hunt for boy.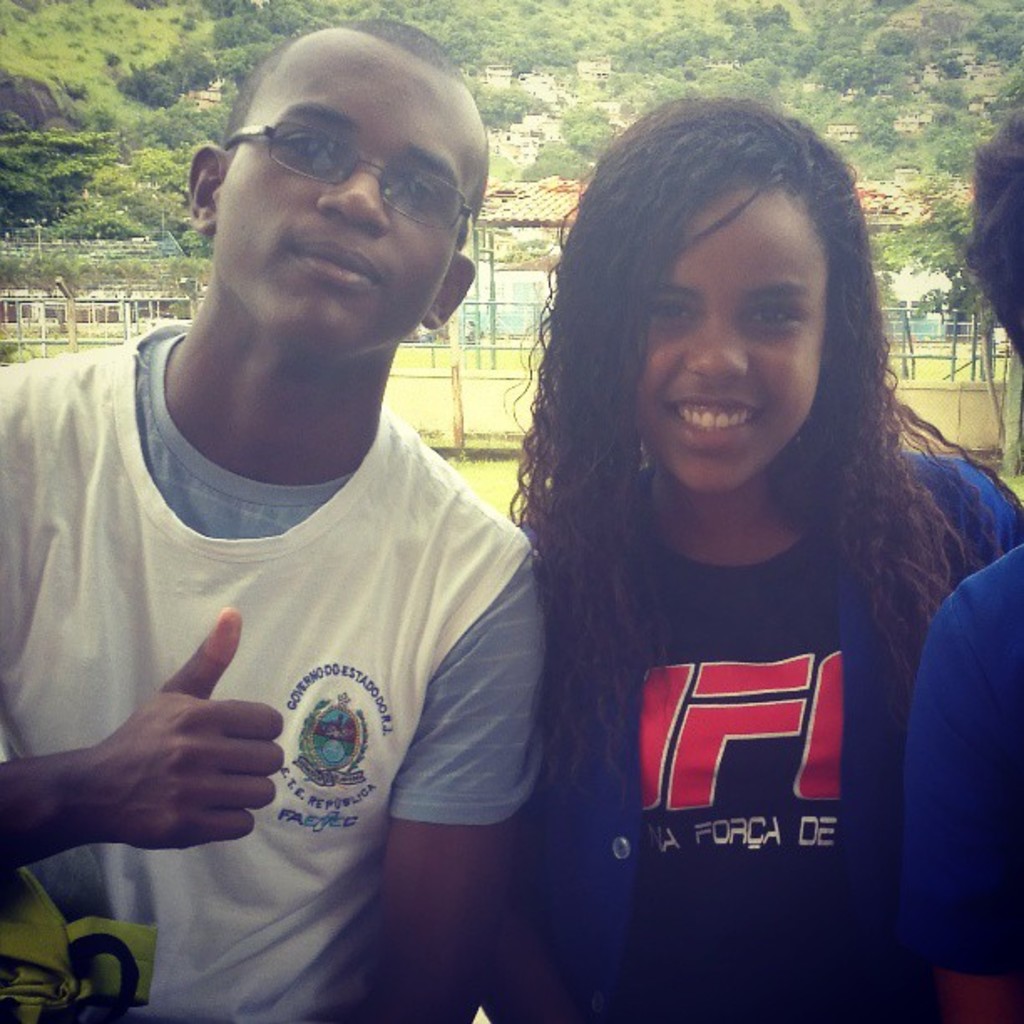
Hunted down at crop(0, 15, 552, 1022).
